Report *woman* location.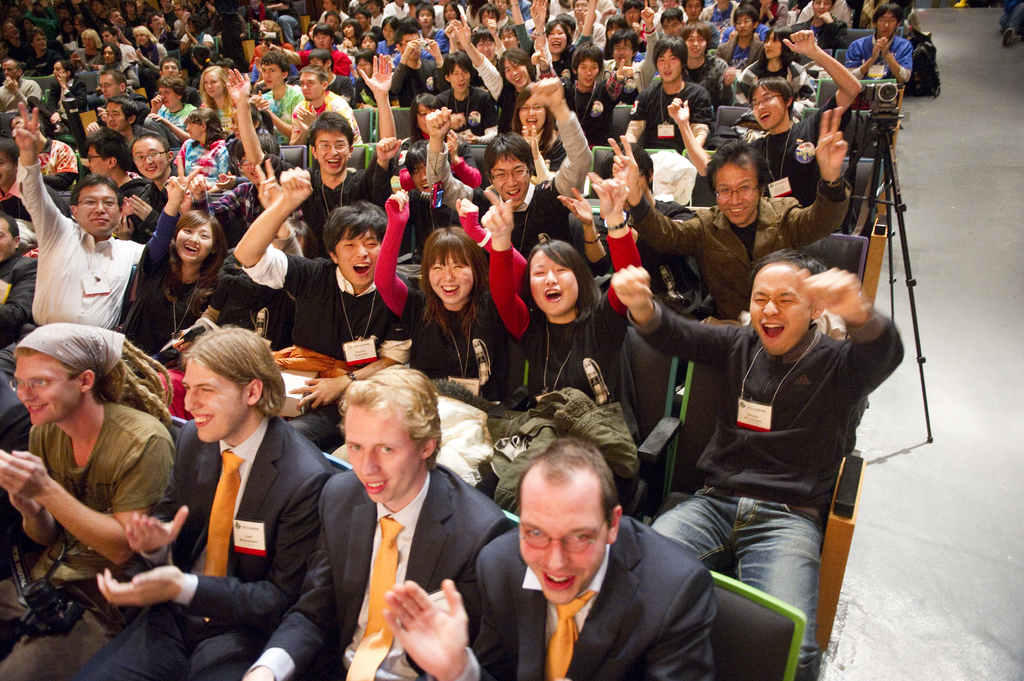
Report: bbox=[124, 27, 169, 97].
